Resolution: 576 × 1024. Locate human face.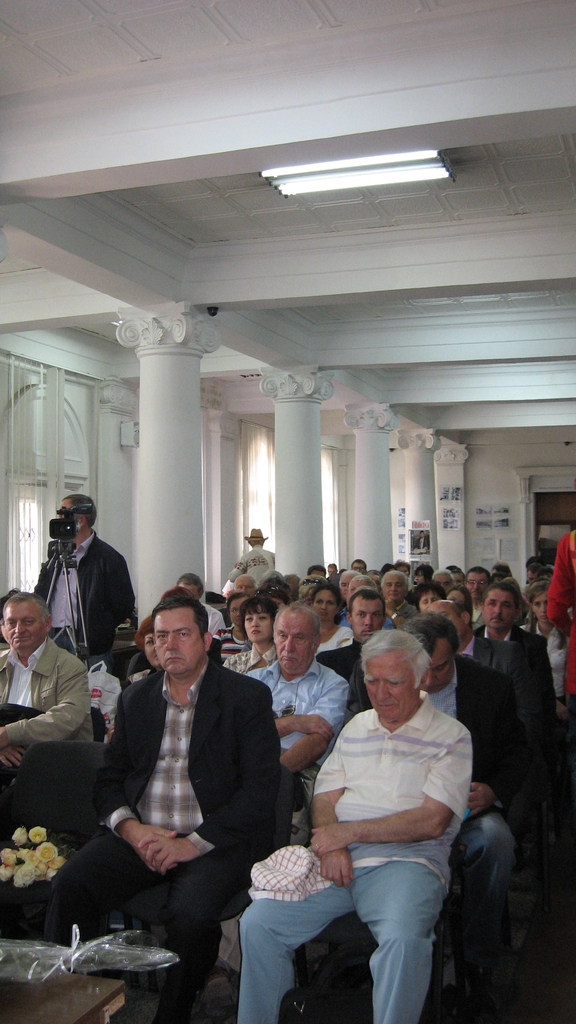
crop(179, 582, 200, 603).
